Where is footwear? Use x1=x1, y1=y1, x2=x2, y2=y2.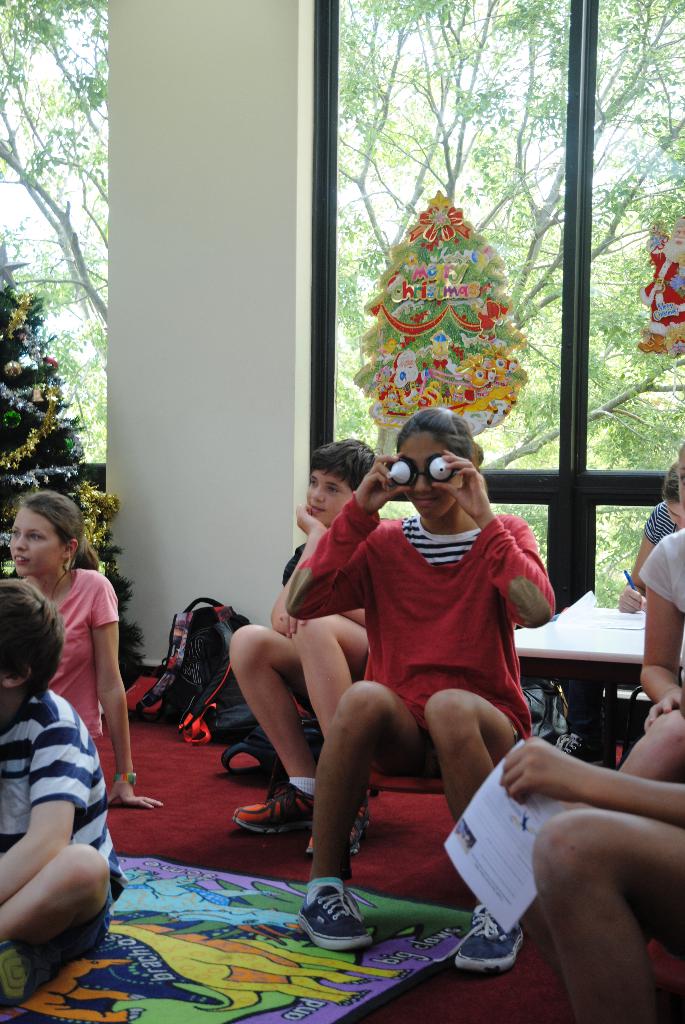
x1=228, y1=784, x2=322, y2=836.
